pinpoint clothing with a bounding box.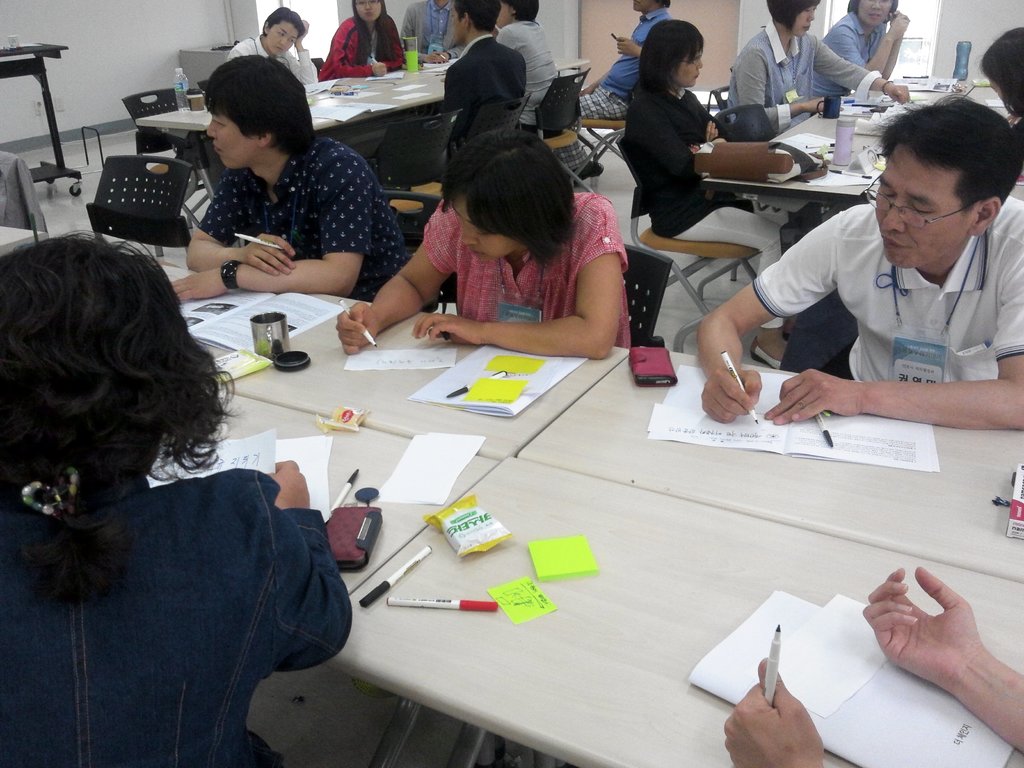
<box>490,12,559,131</box>.
